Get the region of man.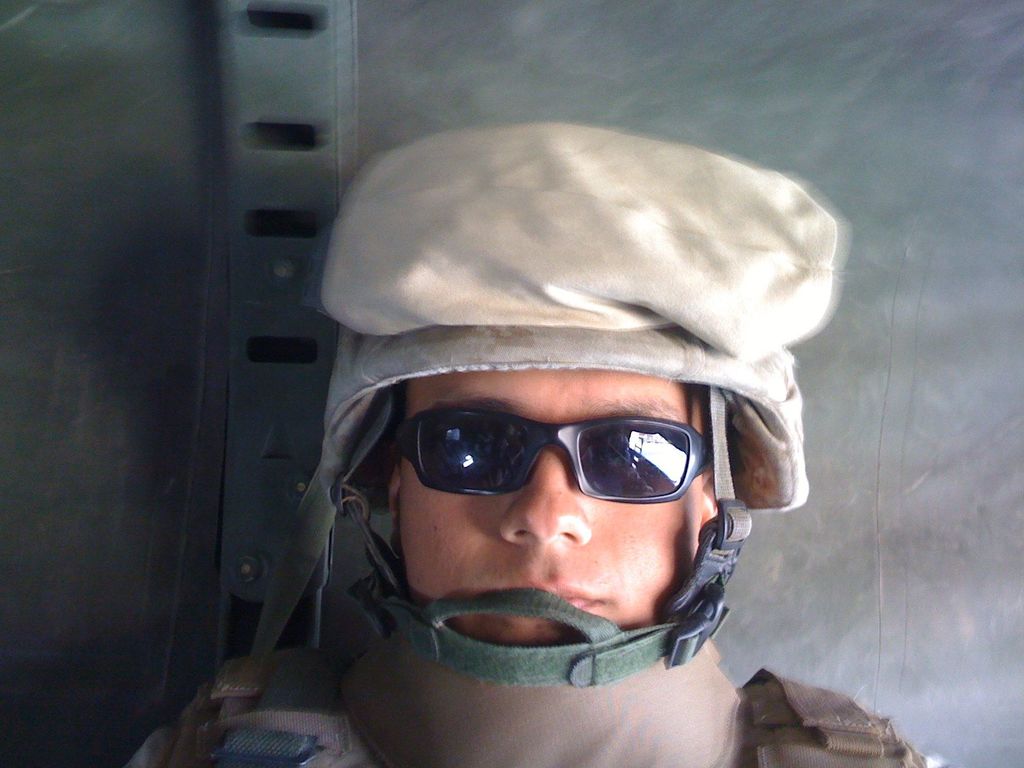
(x1=123, y1=123, x2=954, y2=767).
